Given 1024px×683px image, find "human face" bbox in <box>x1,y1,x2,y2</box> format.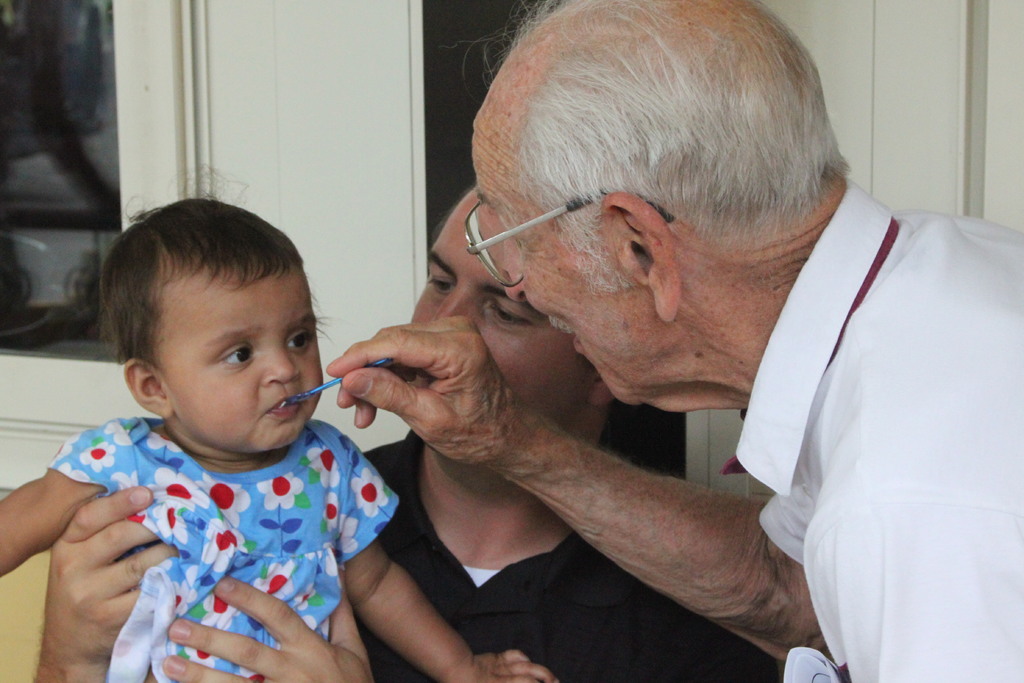
<box>151,264,323,453</box>.
